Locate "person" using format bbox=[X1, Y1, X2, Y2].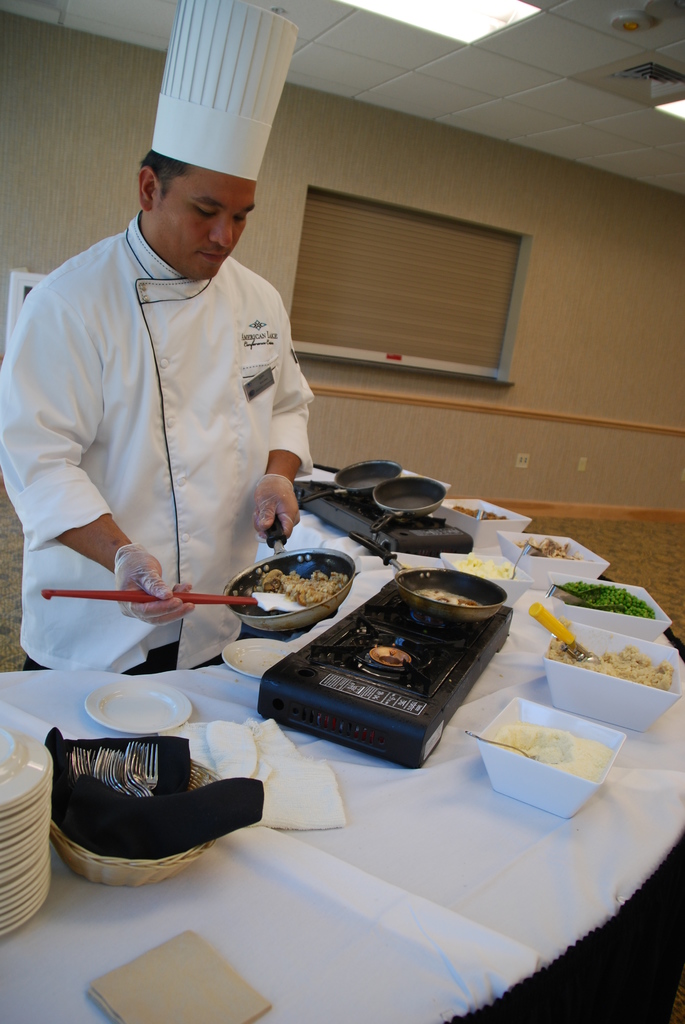
bbox=[16, 36, 340, 689].
